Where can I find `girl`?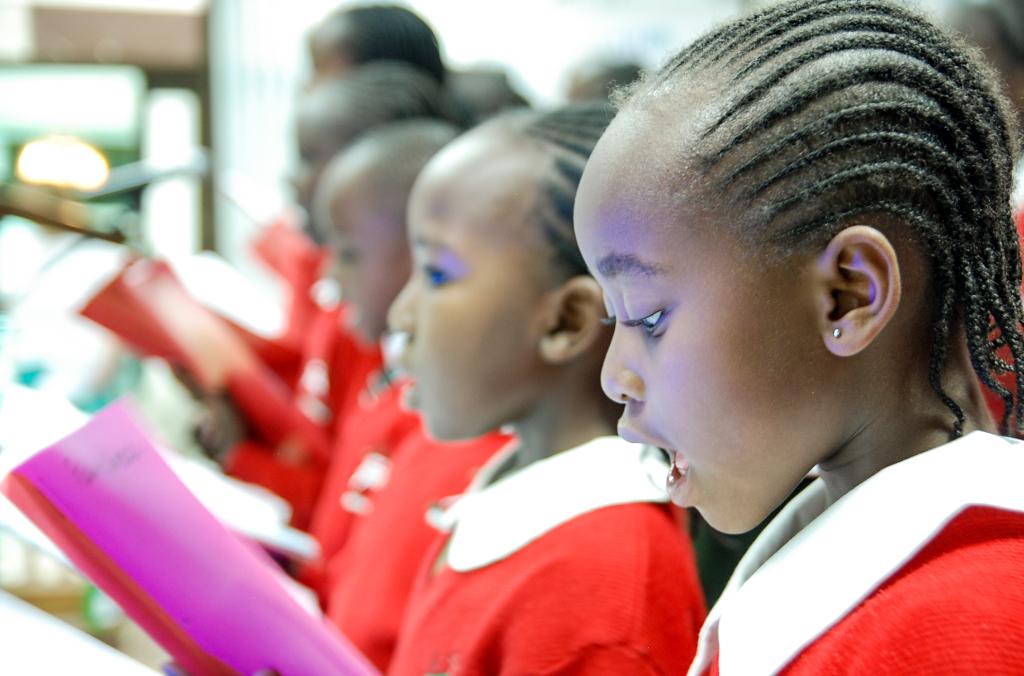
You can find it at x1=162 y1=101 x2=719 y2=670.
